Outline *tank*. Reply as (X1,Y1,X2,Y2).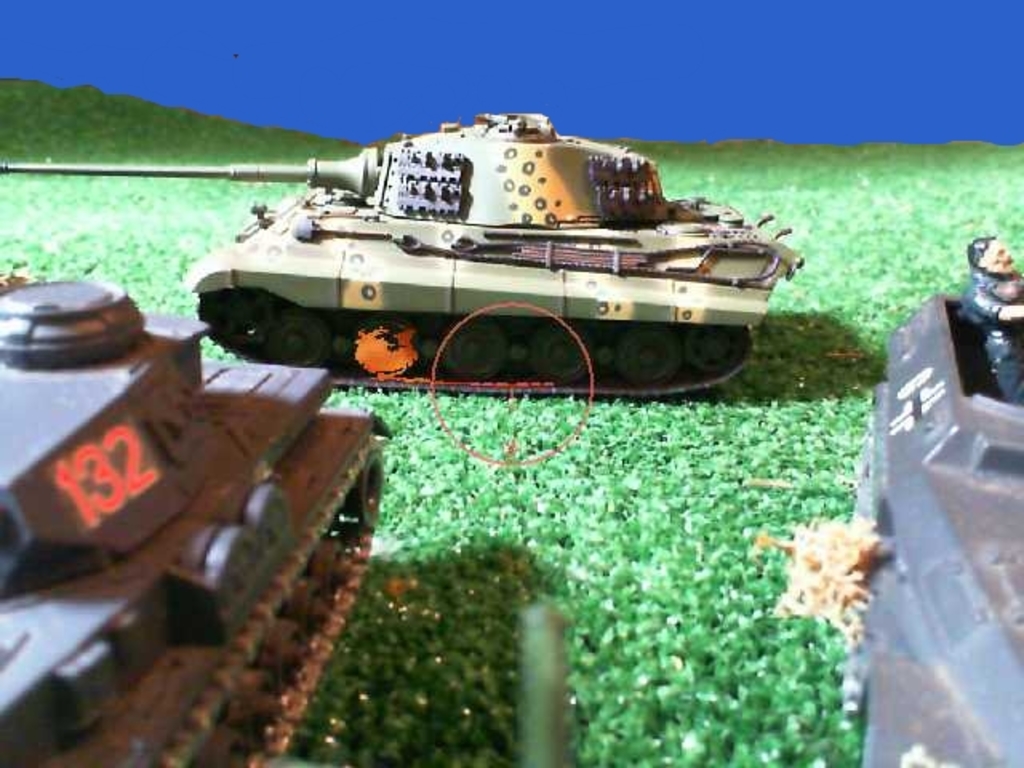
(0,267,395,766).
